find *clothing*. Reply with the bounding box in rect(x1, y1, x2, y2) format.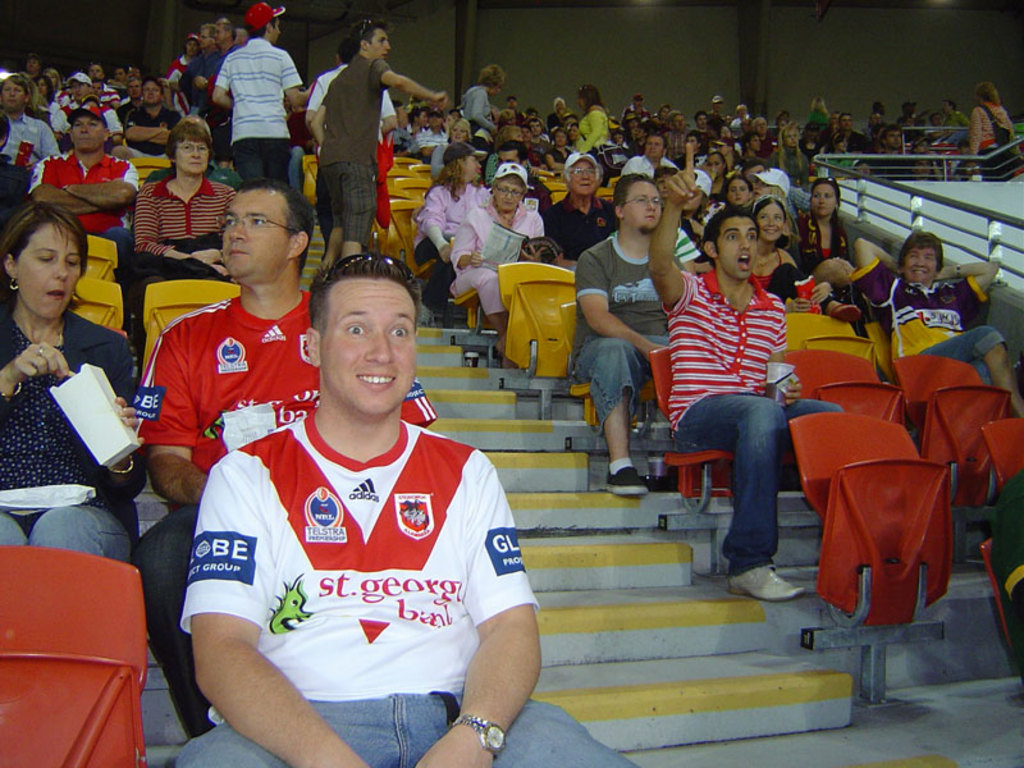
rect(571, 108, 612, 156).
